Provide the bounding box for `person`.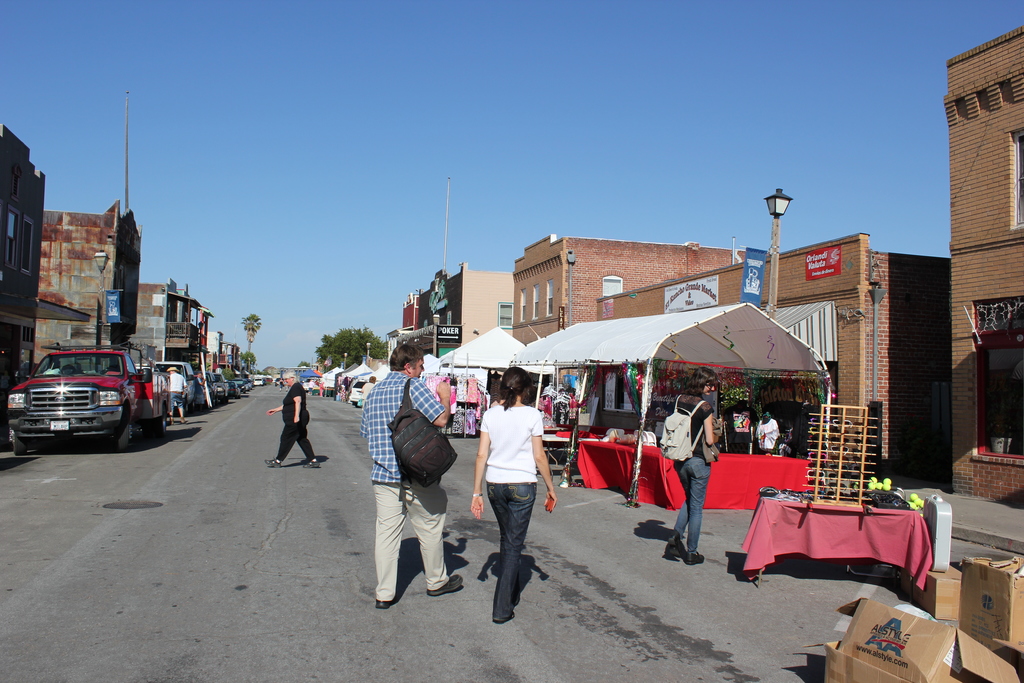
{"x1": 477, "y1": 367, "x2": 554, "y2": 627}.
